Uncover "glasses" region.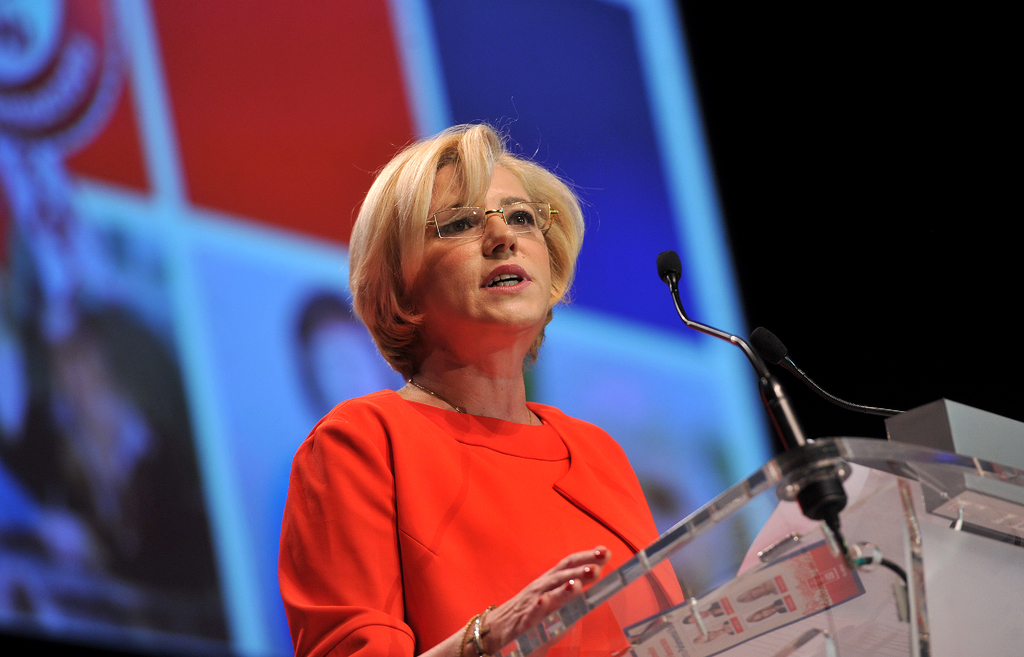
Uncovered: 422 191 570 244.
